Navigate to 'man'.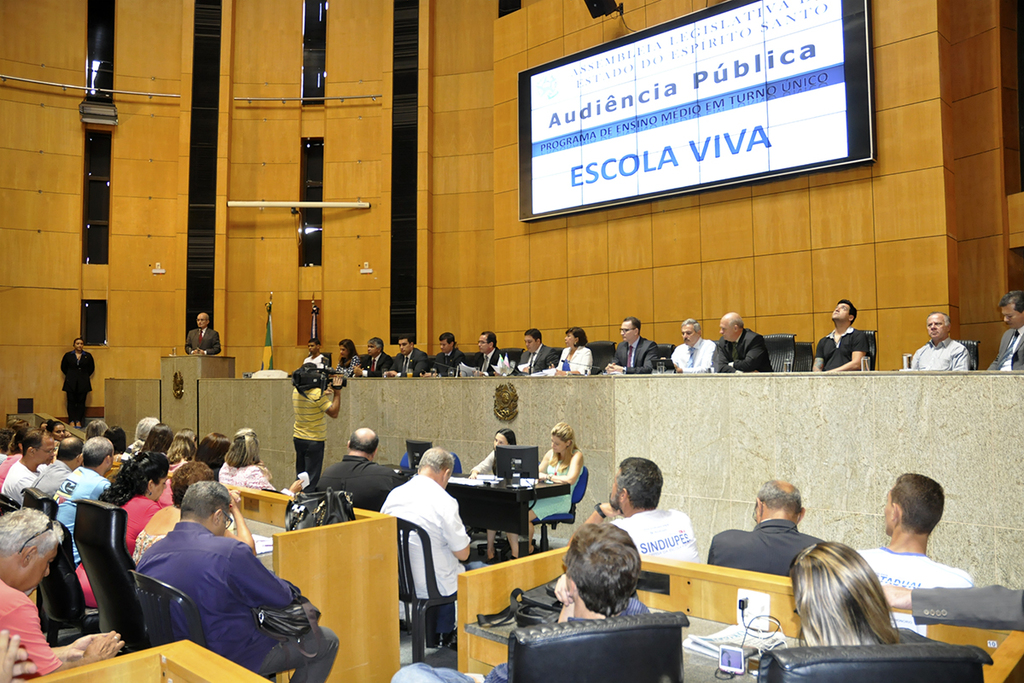
Navigation target: {"x1": 381, "y1": 448, "x2": 491, "y2": 645}.
